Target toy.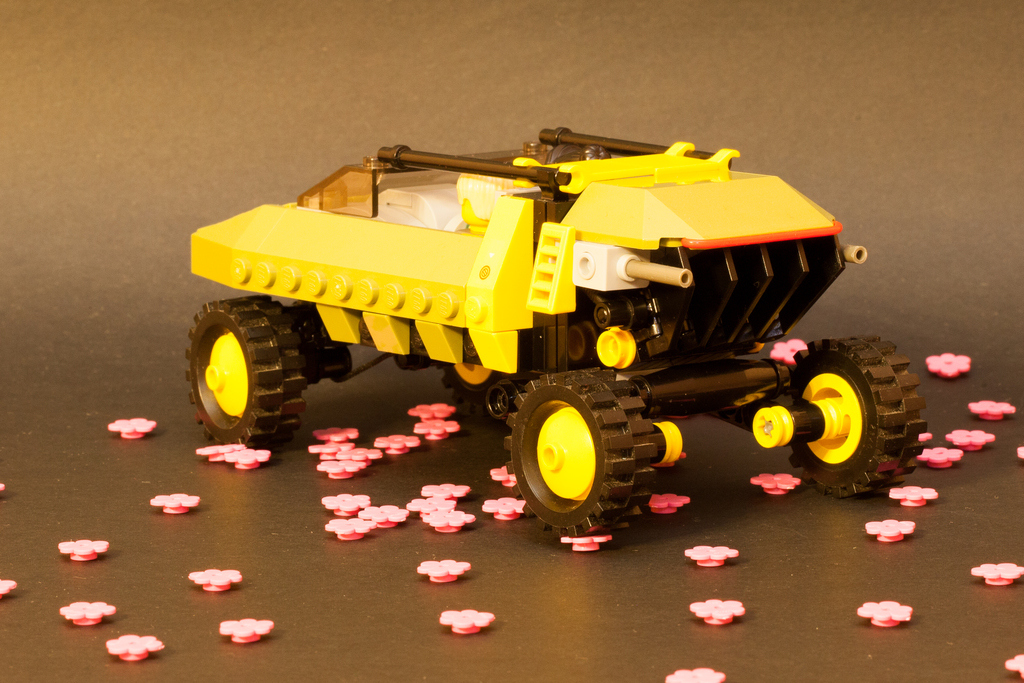
Target region: (x1=187, y1=567, x2=241, y2=595).
